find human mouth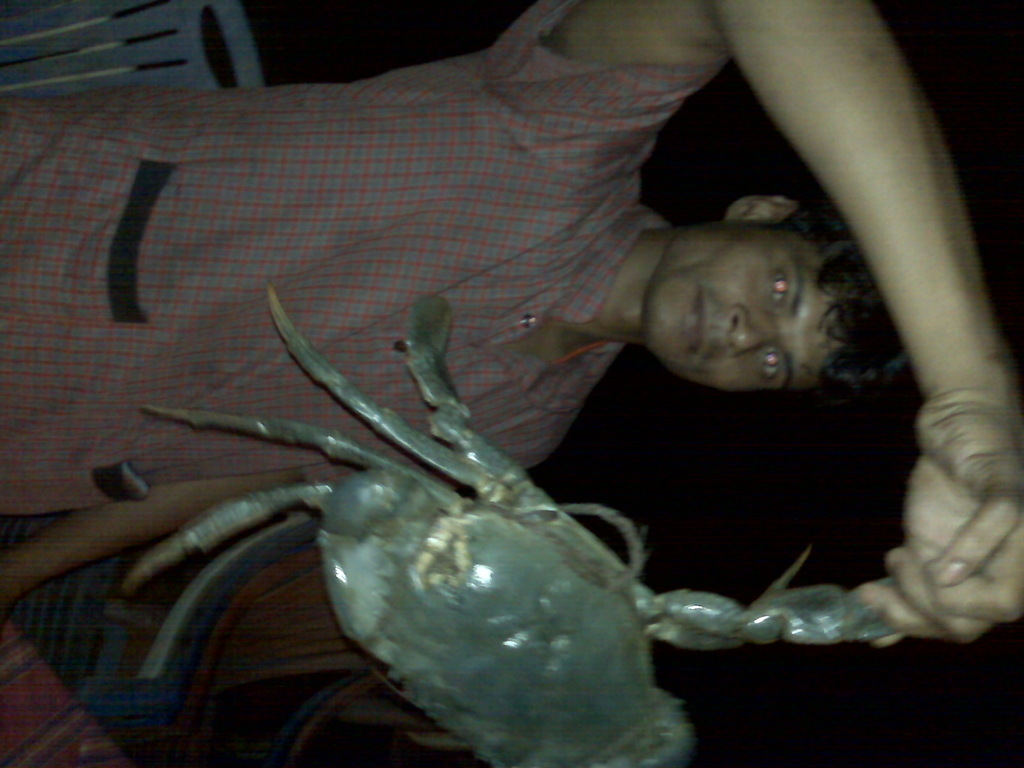
box=[680, 288, 715, 365]
